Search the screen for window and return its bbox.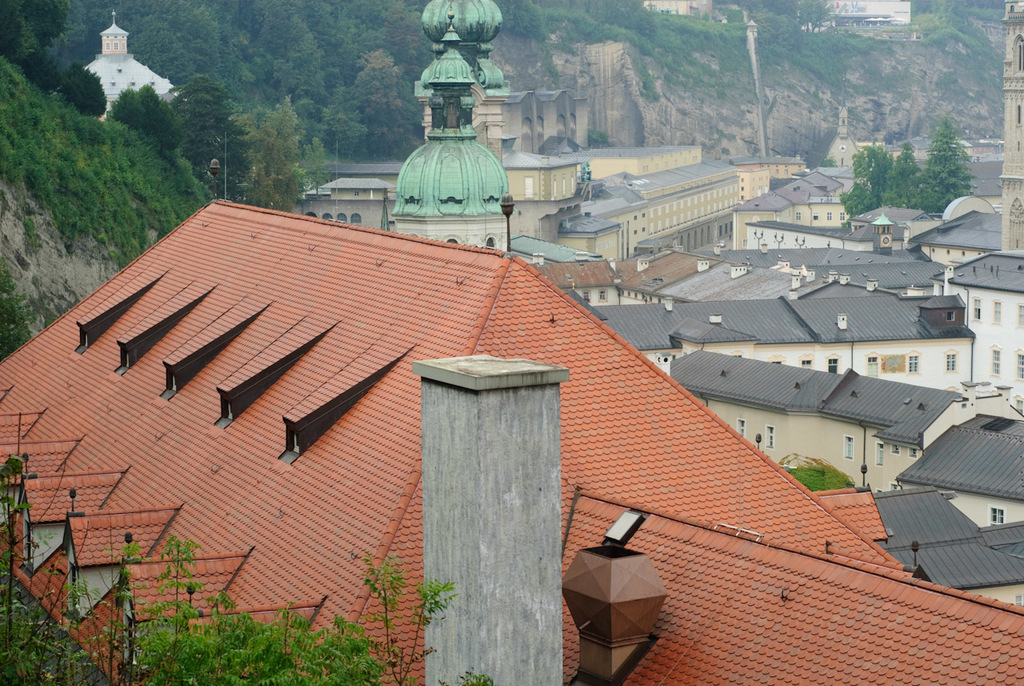
Found: 868 353 884 378.
